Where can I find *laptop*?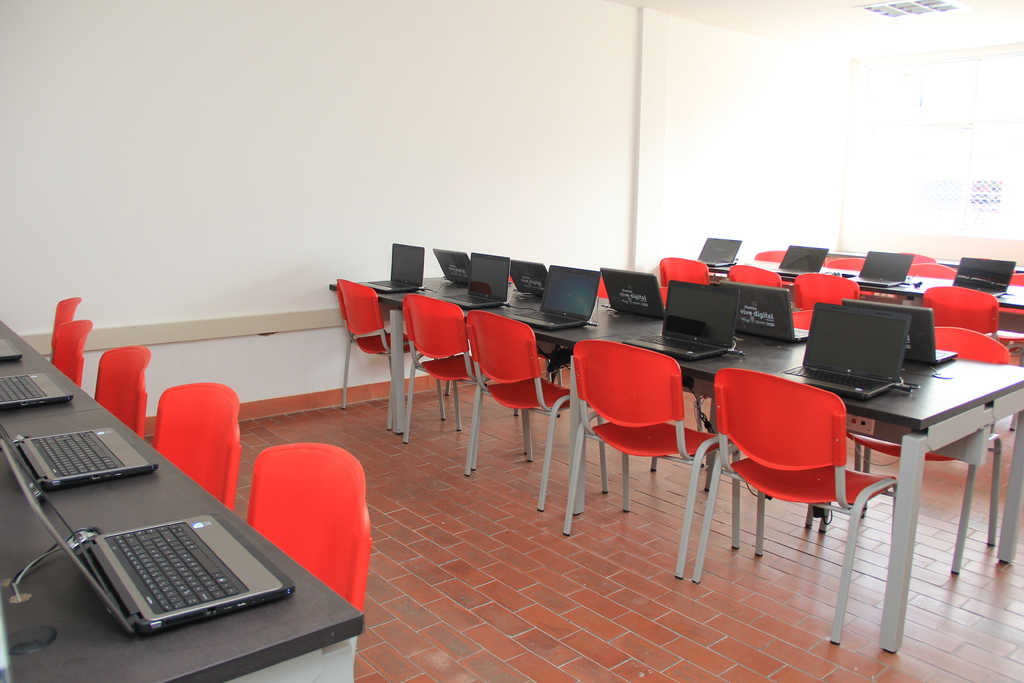
You can find it at [left=954, top=259, right=1014, bottom=297].
